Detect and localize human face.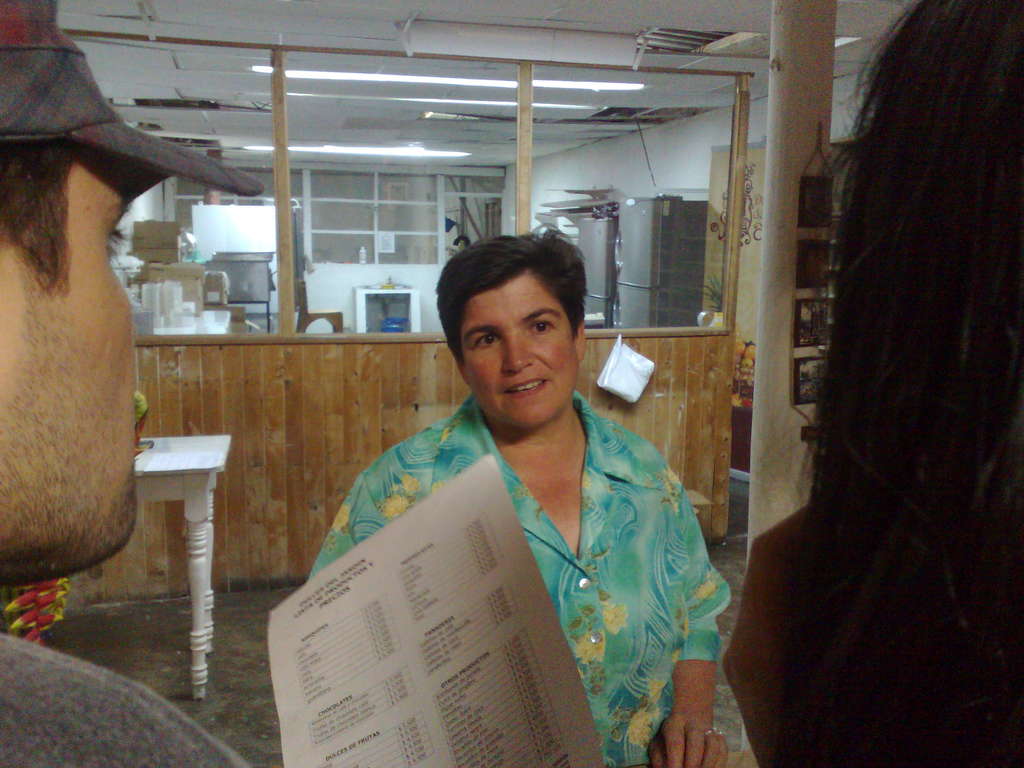
Localized at (460, 276, 579, 431).
